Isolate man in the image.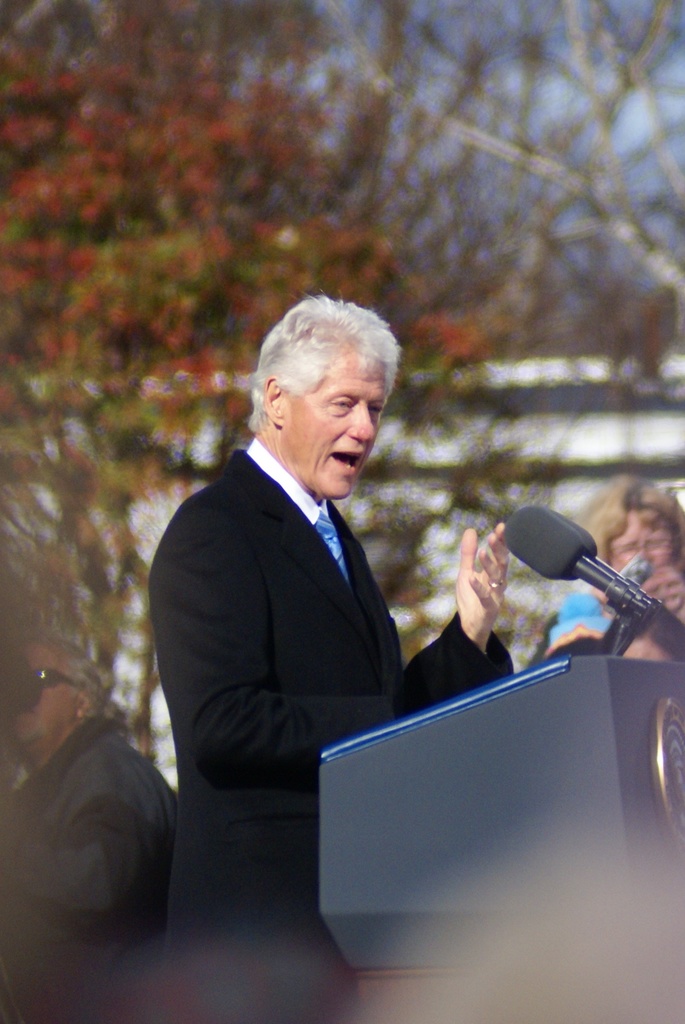
Isolated region: left=138, top=282, right=542, bottom=968.
